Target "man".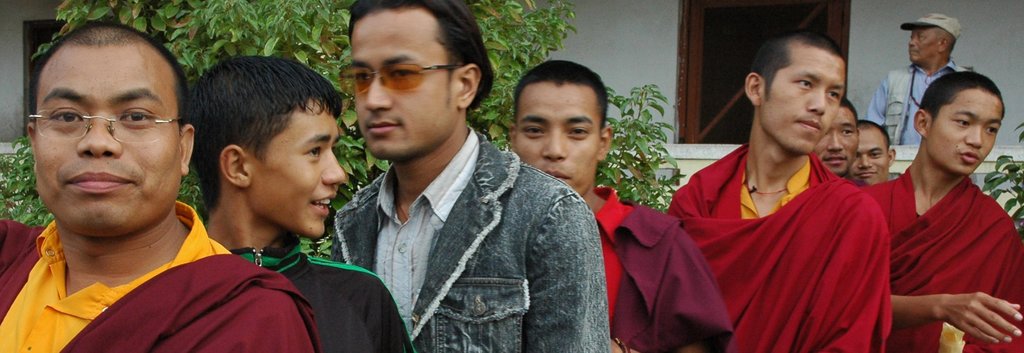
Target region: x1=666, y1=32, x2=893, y2=352.
